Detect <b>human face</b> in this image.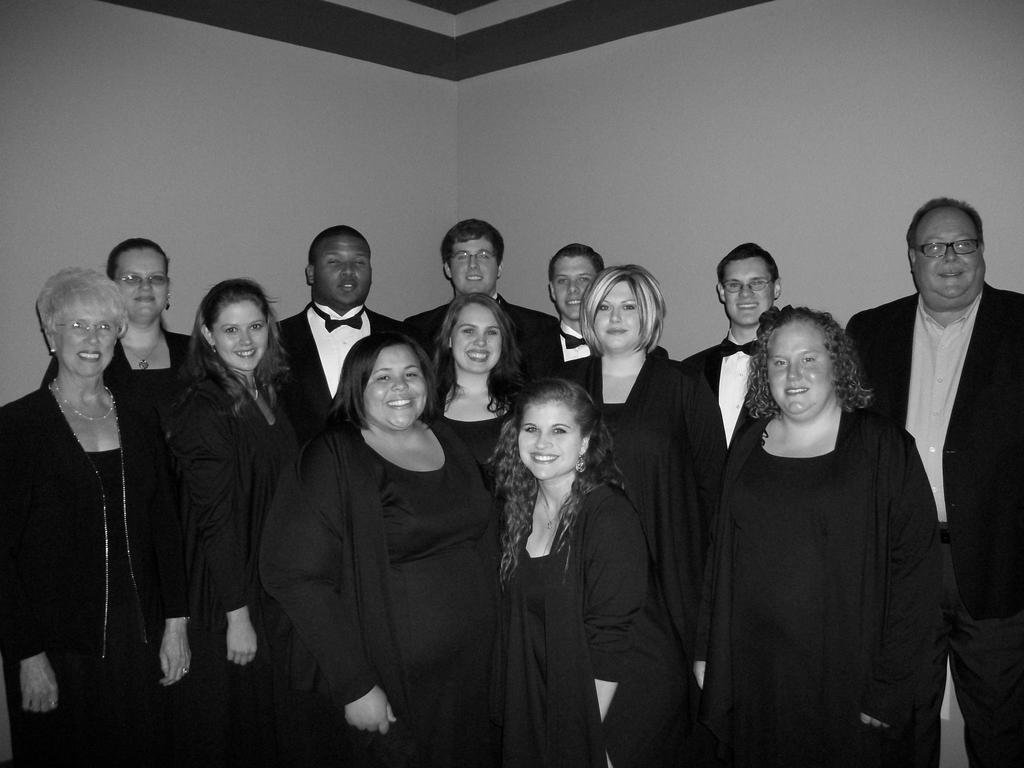
Detection: BBox(360, 345, 428, 431).
